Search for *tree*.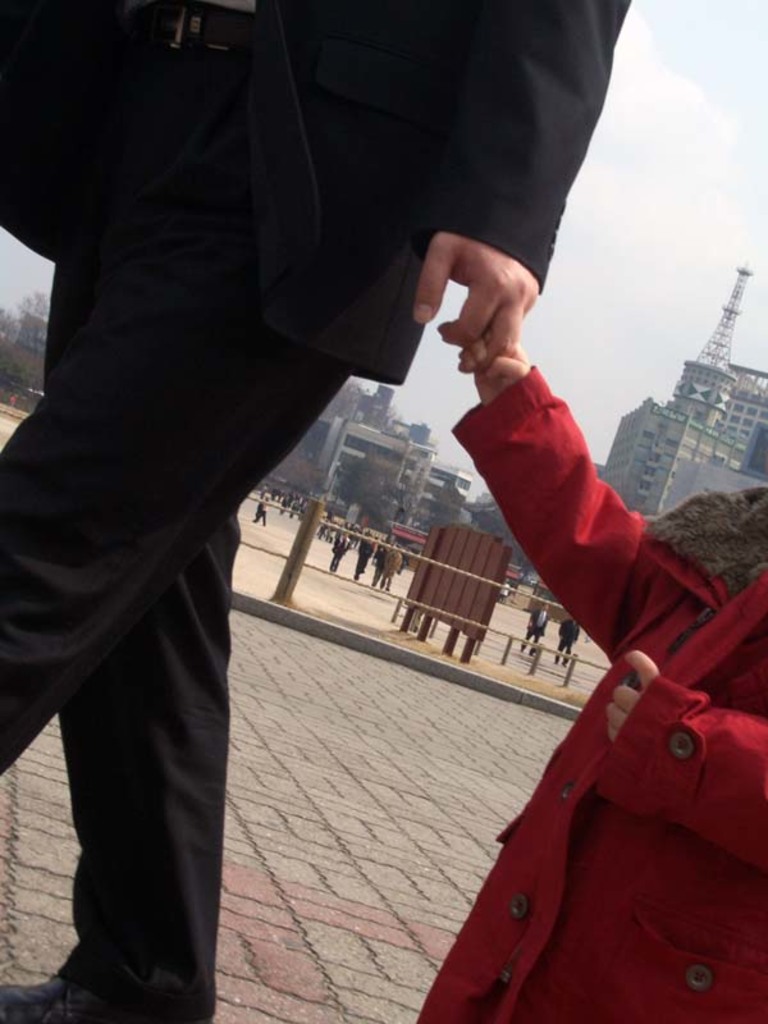
Found at [353, 460, 388, 516].
